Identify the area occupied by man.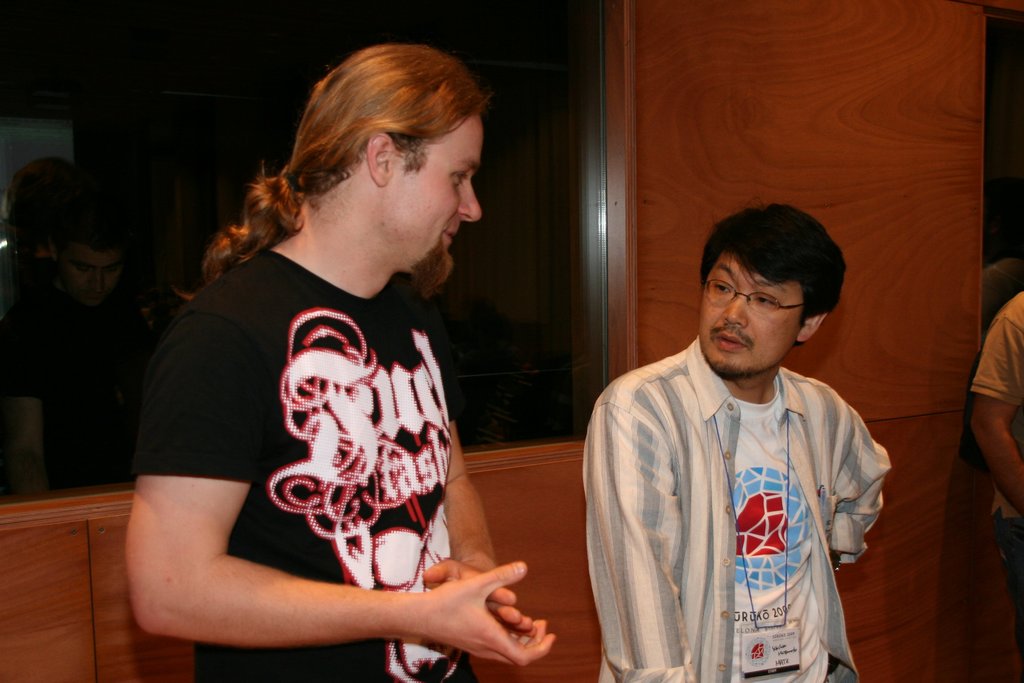
Area: Rect(588, 188, 906, 677).
